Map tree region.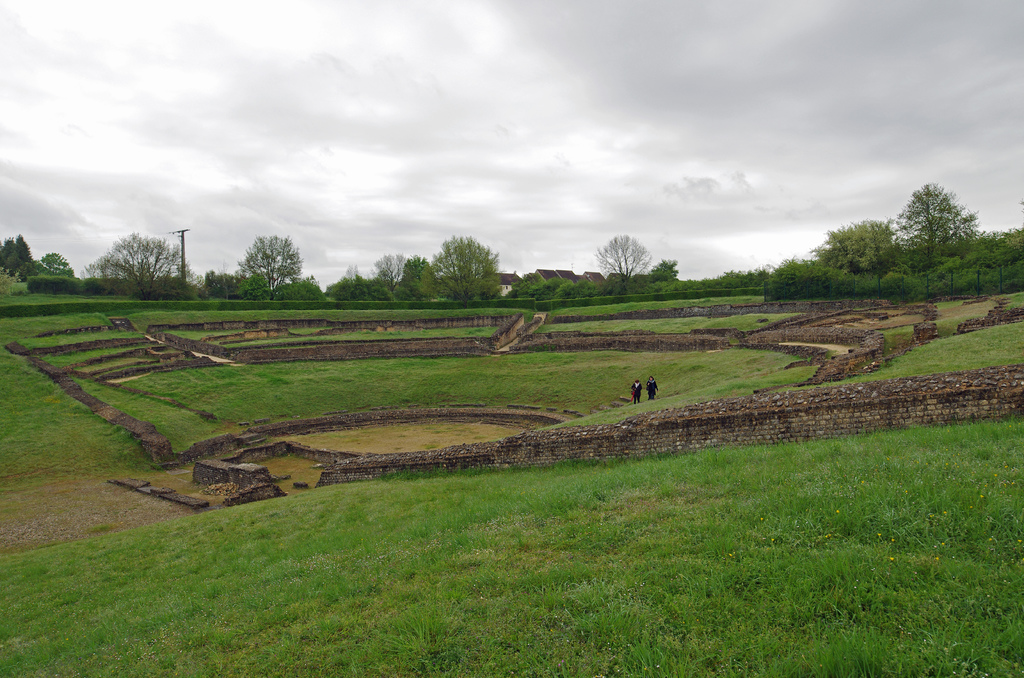
Mapped to select_region(812, 216, 916, 285).
